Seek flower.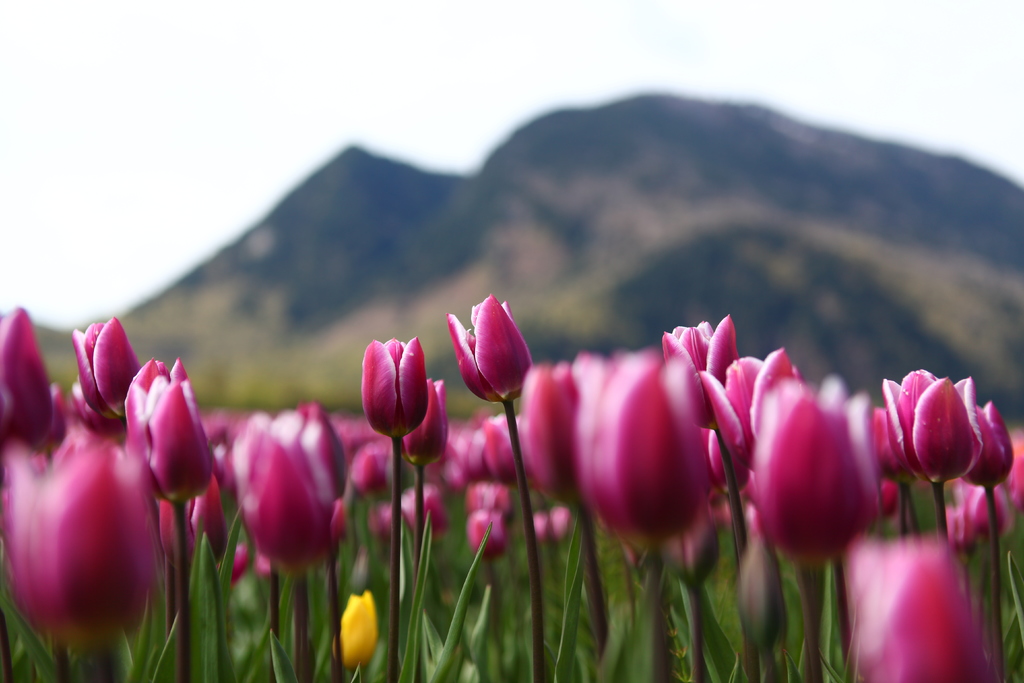
(x1=463, y1=478, x2=516, y2=513).
